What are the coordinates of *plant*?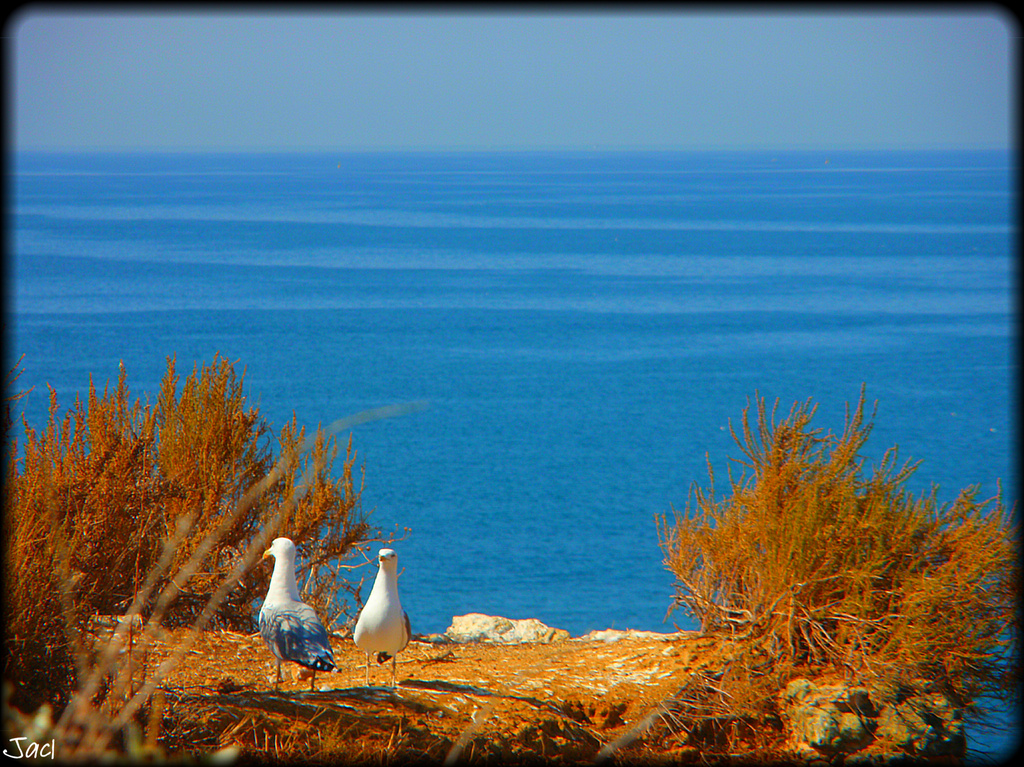
650,376,1020,751.
